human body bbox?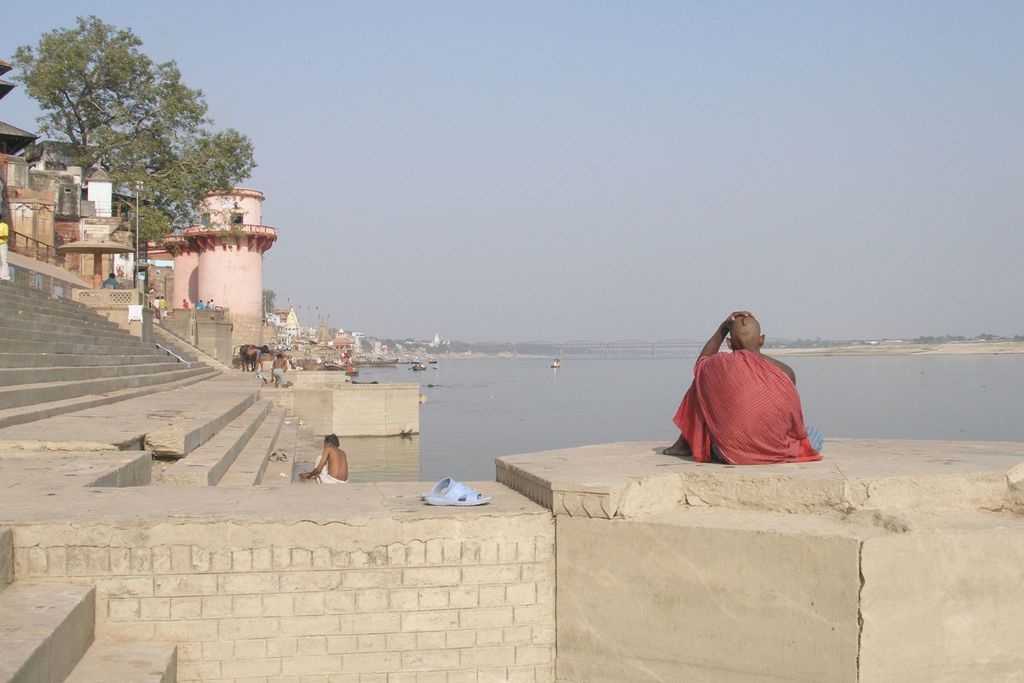
(102,272,116,286)
